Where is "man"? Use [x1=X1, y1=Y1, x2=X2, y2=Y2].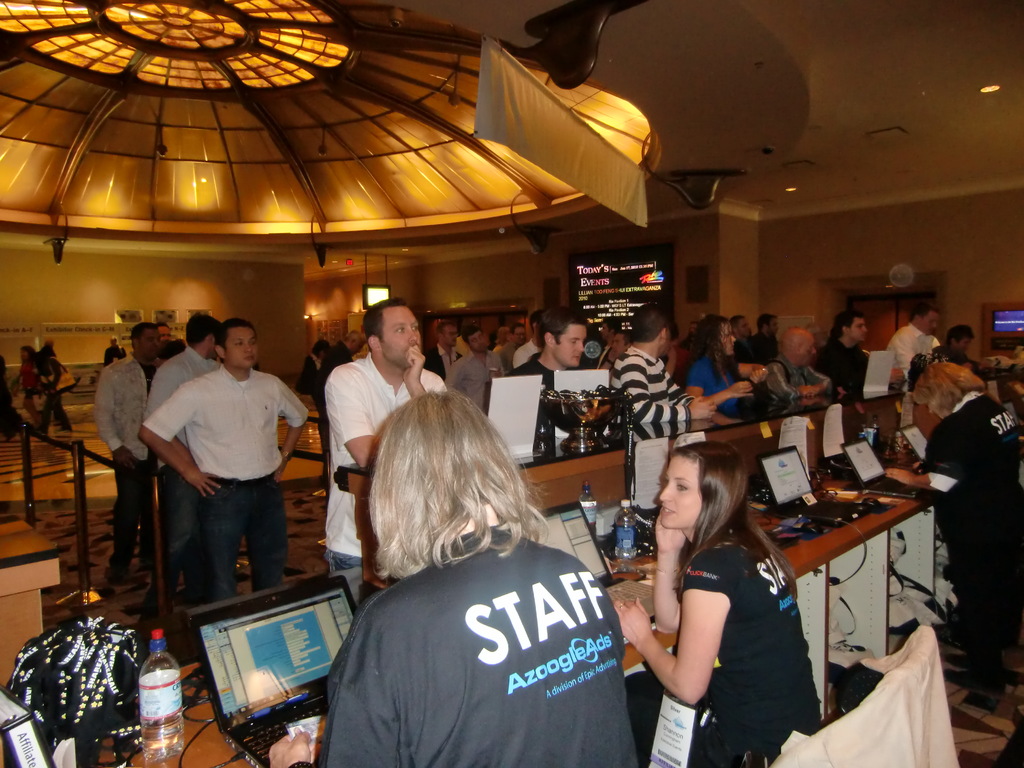
[x1=442, y1=325, x2=506, y2=411].
